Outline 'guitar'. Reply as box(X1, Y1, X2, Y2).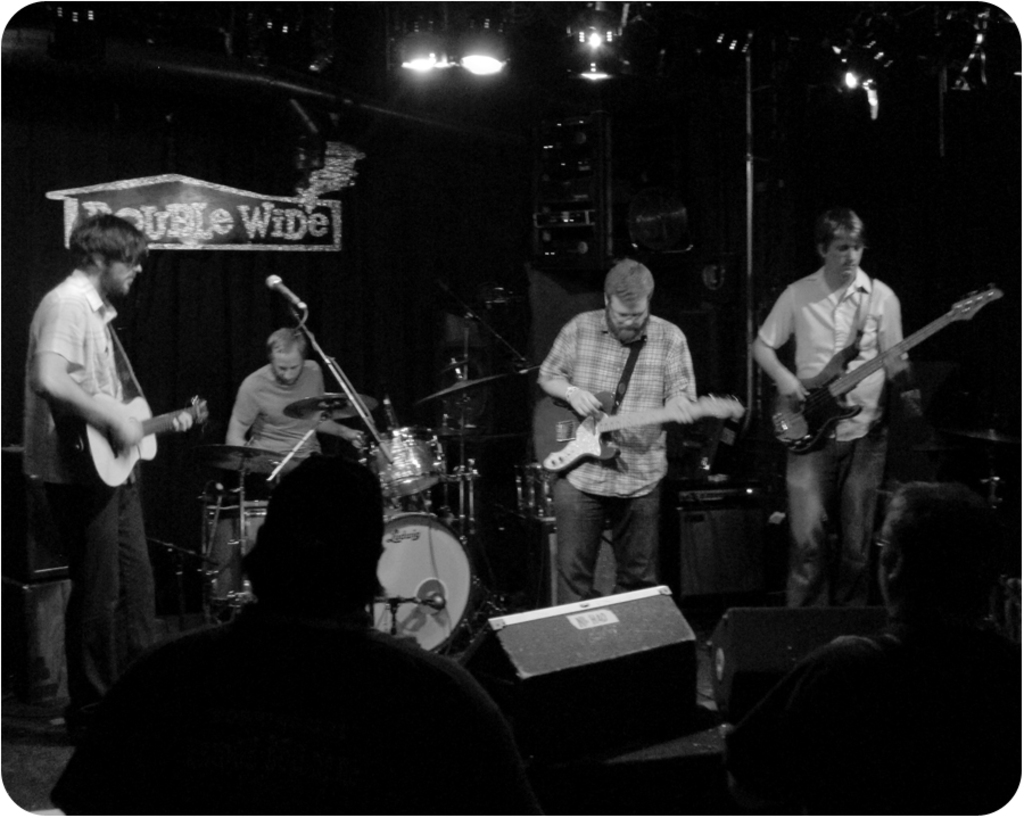
box(74, 387, 208, 486).
